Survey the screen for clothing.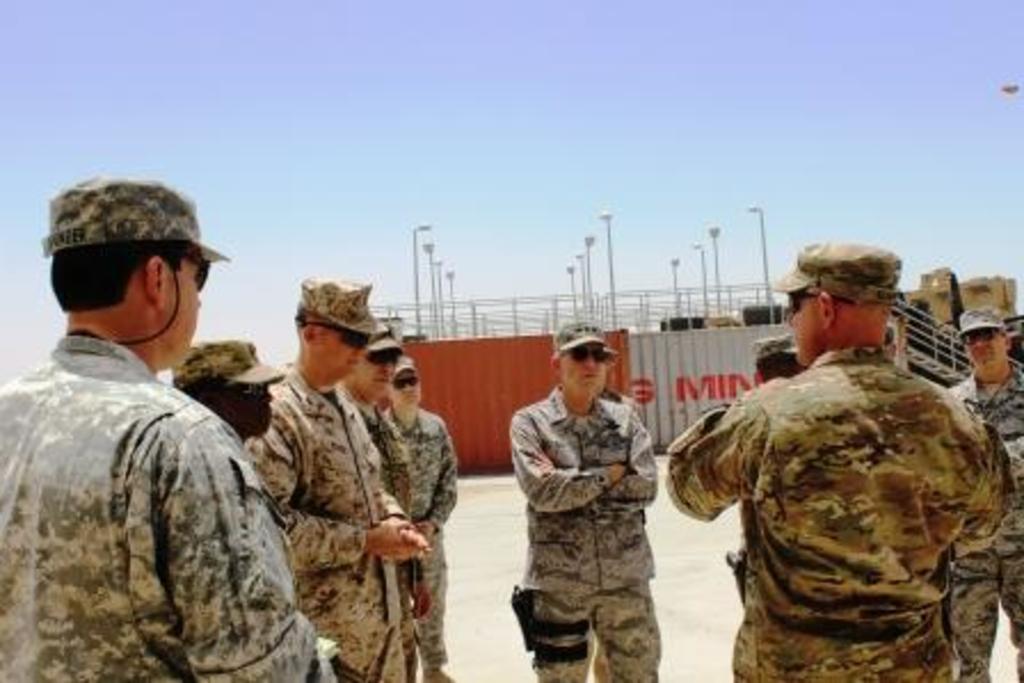
Survey found: bbox=(951, 386, 1022, 669).
